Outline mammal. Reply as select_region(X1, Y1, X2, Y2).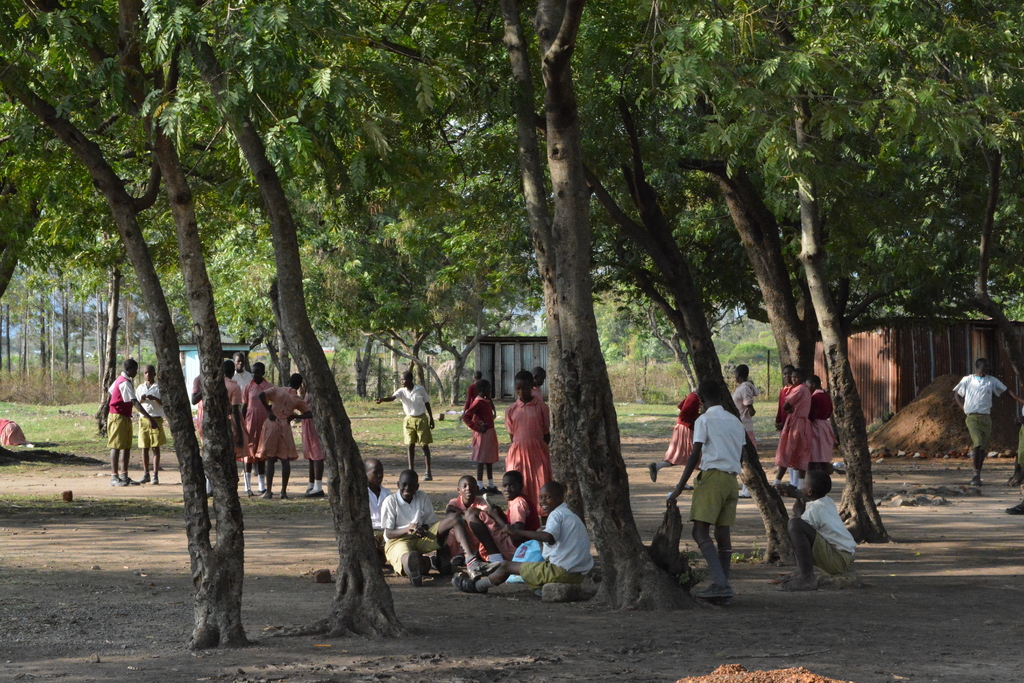
select_region(953, 357, 1023, 486).
